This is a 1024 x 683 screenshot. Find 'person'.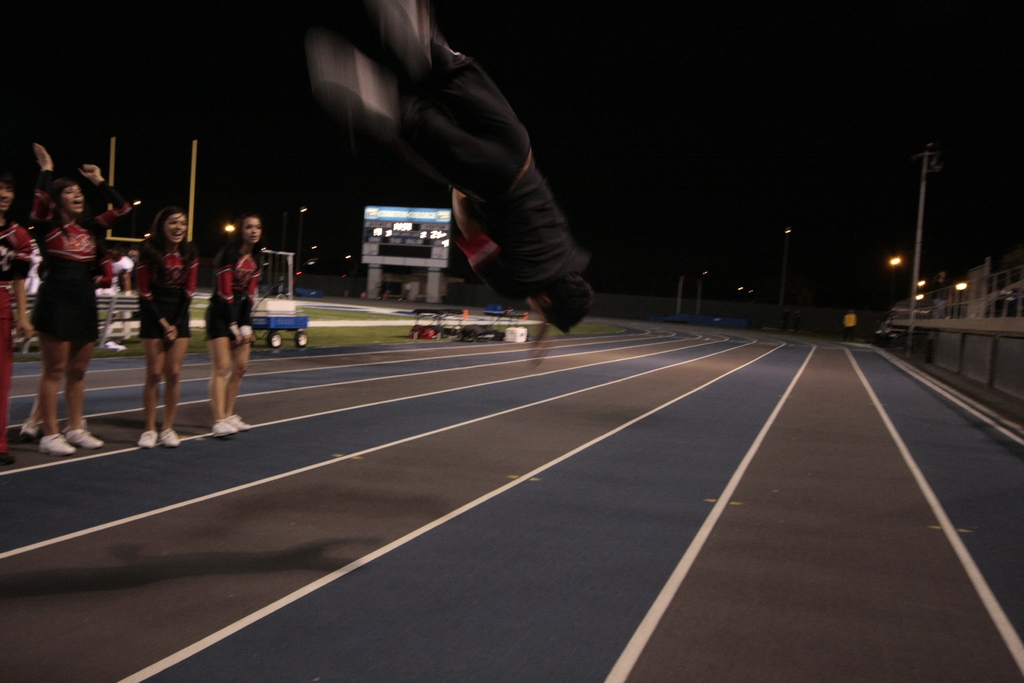
Bounding box: BBox(202, 216, 264, 434).
